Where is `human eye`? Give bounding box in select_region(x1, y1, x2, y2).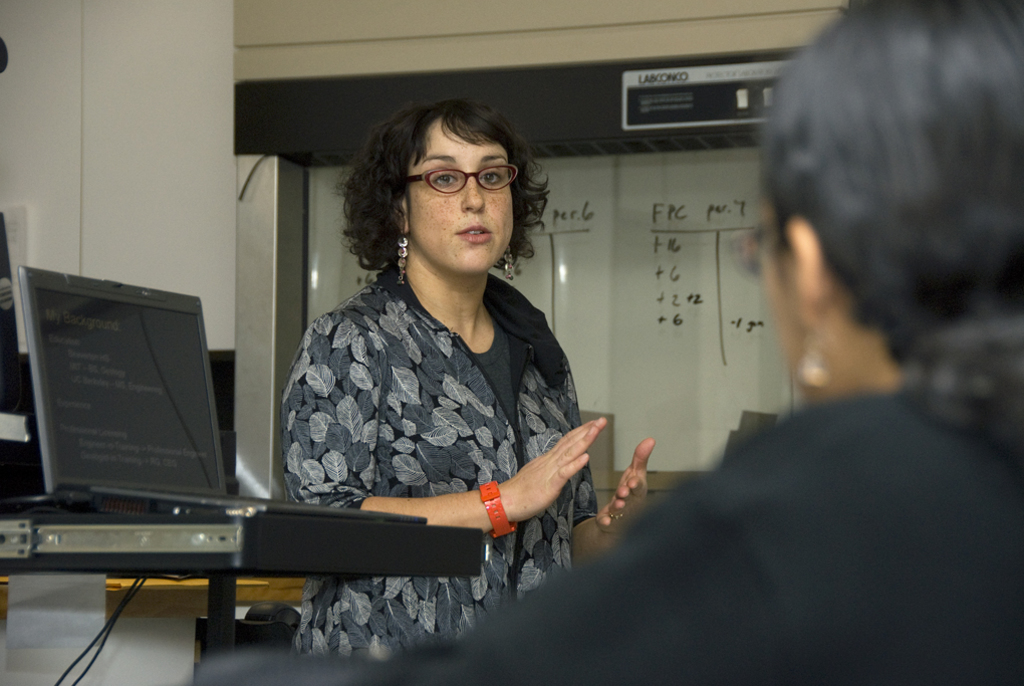
select_region(428, 172, 467, 190).
